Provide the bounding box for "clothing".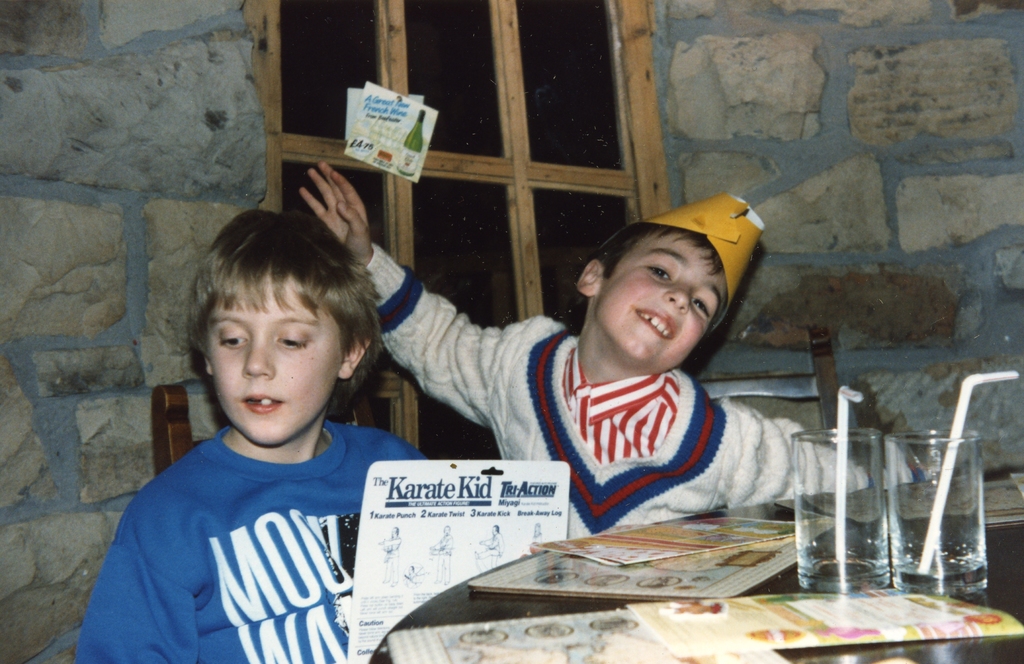
{"left": 72, "top": 426, "right": 420, "bottom": 663}.
